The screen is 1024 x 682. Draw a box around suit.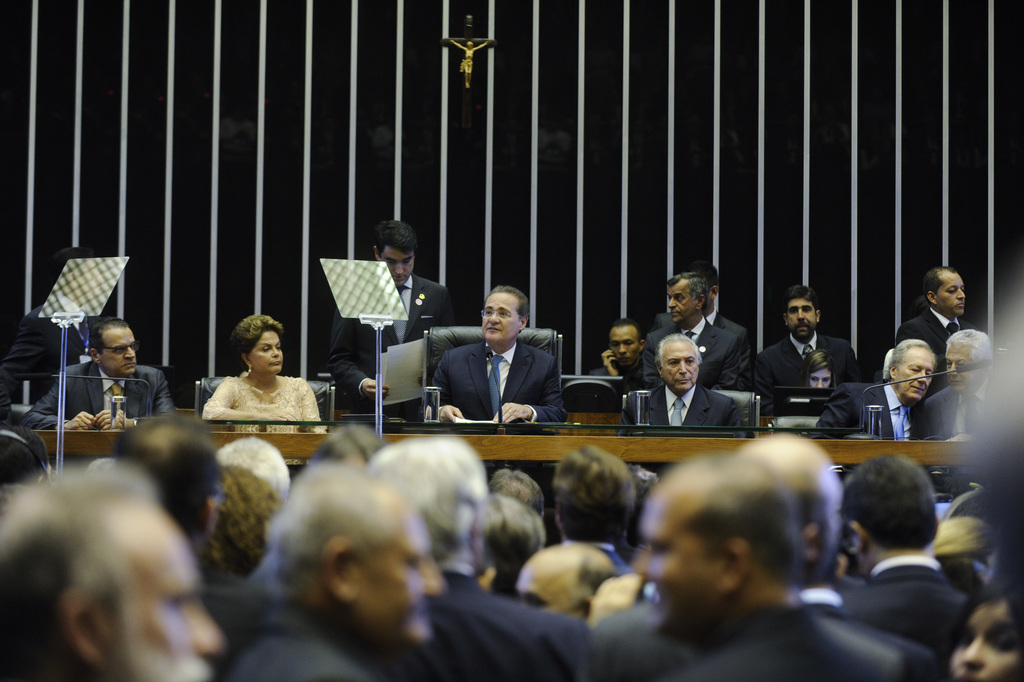
<box>425,304,579,435</box>.
